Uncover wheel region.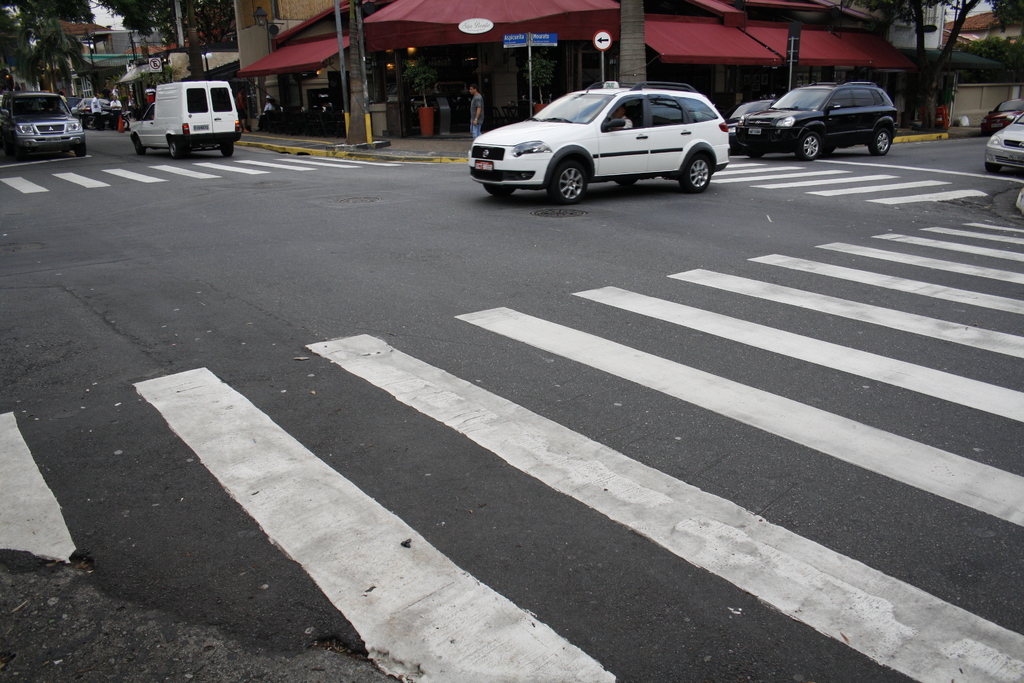
Uncovered: pyautogui.locateOnScreen(616, 178, 634, 188).
